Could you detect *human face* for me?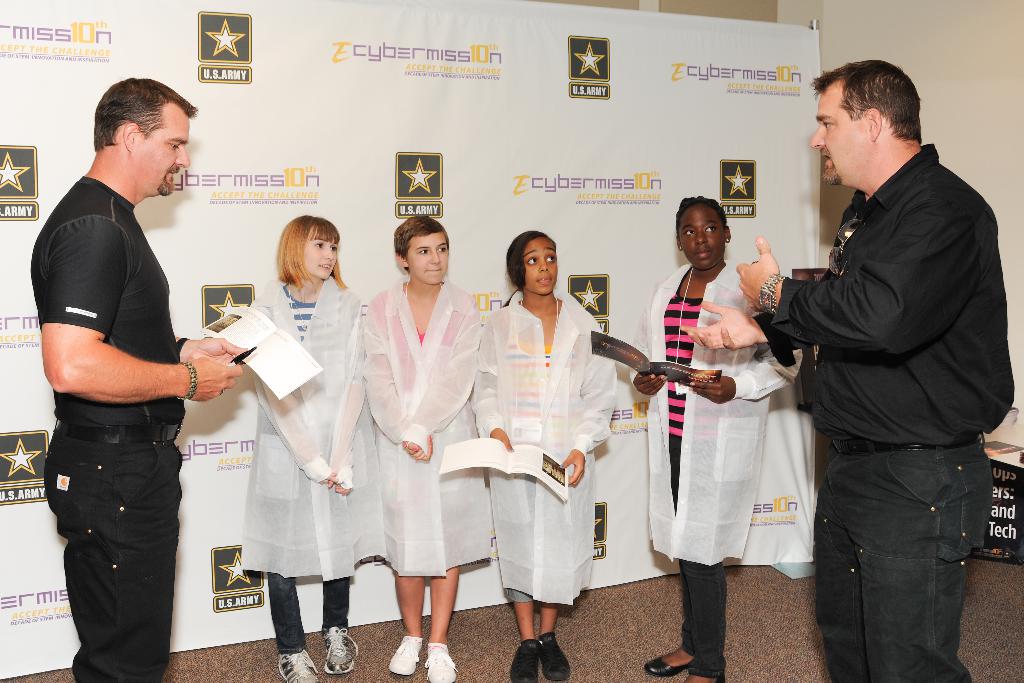
Detection result: Rect(810, 86, 862, 182).
